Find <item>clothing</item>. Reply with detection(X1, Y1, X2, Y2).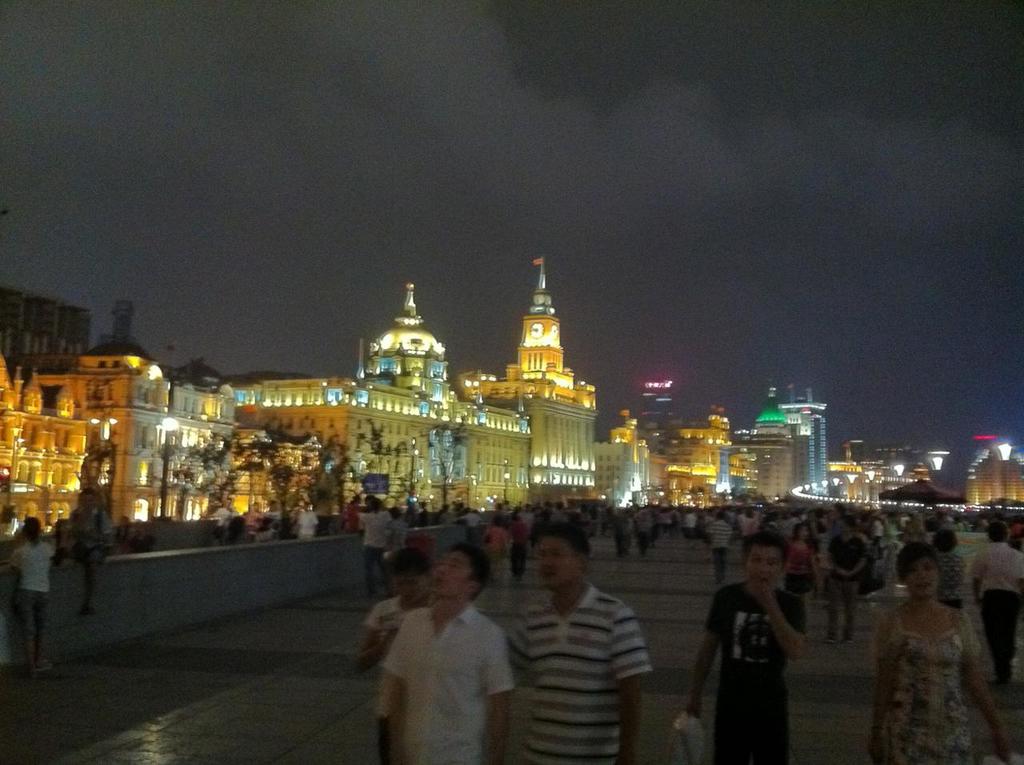
detection(5, 547, 54, 651).
